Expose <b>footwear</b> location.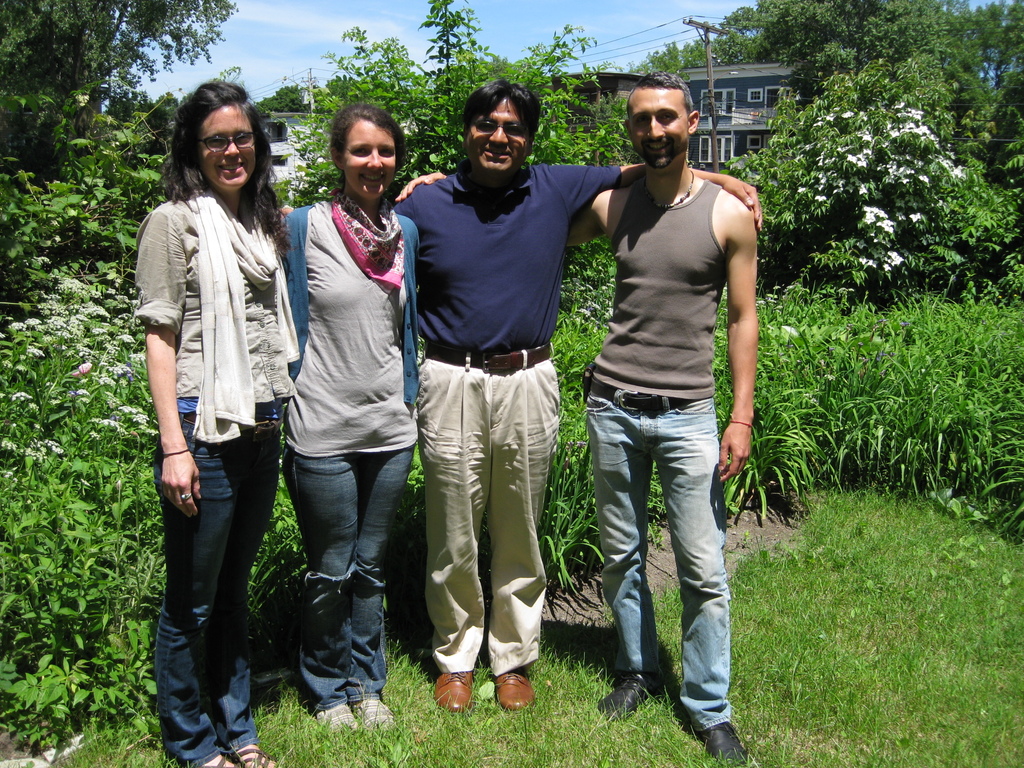
Exposed at 492,668,531,715.
